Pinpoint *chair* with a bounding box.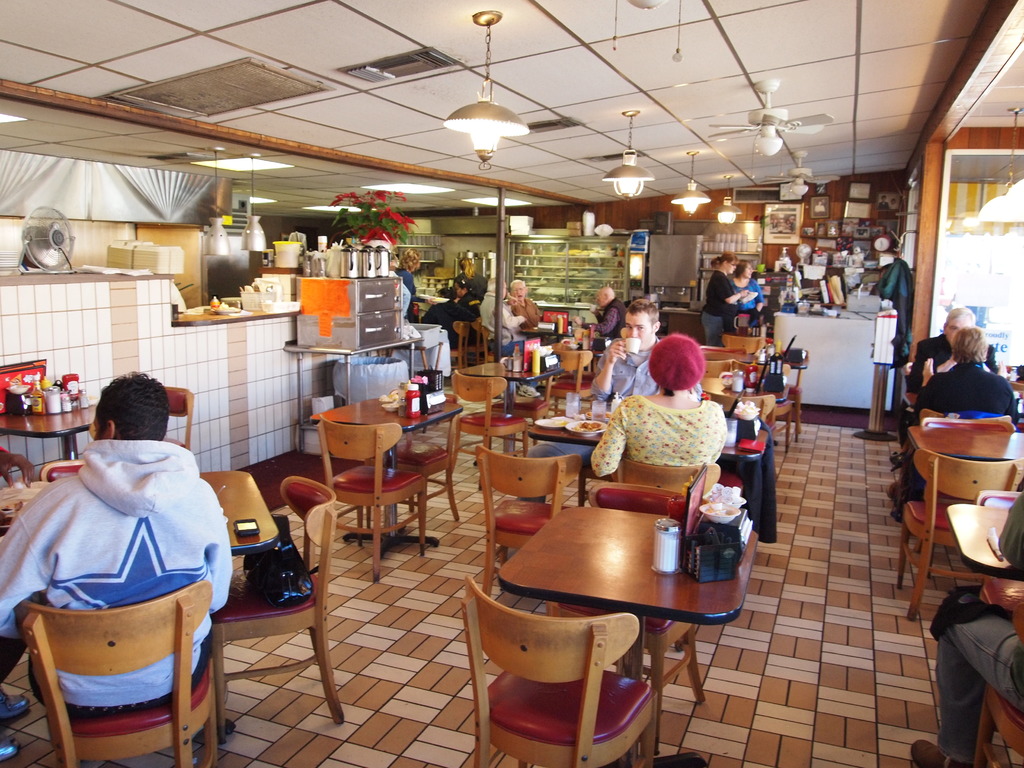
<region>44, 460, 84, 484</region>.
